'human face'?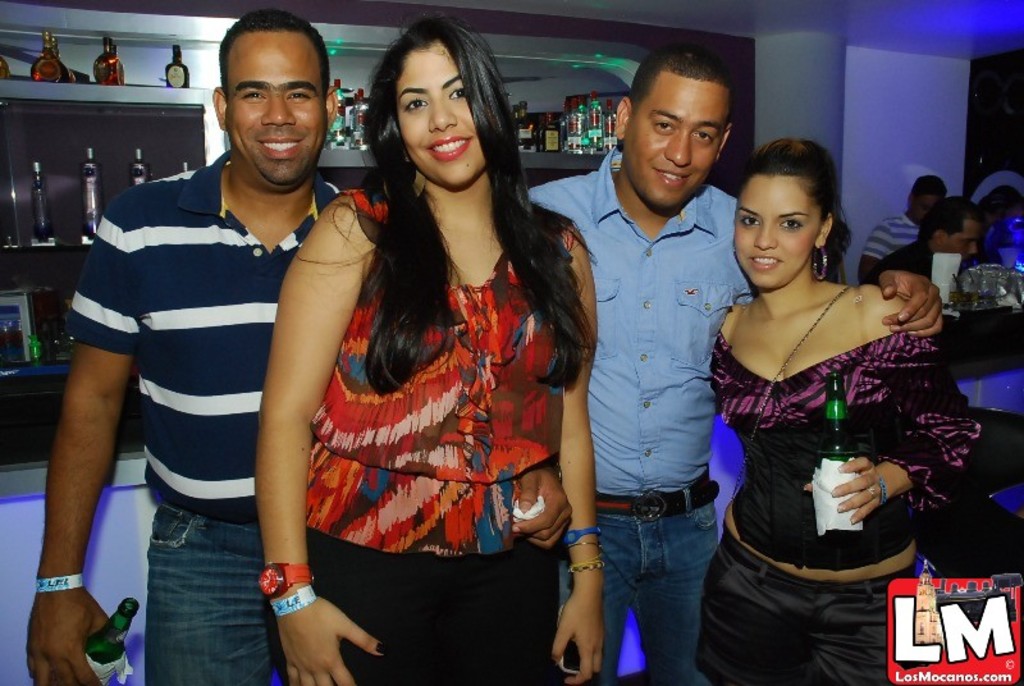
left=625, top=70, right=723, bottom=207
